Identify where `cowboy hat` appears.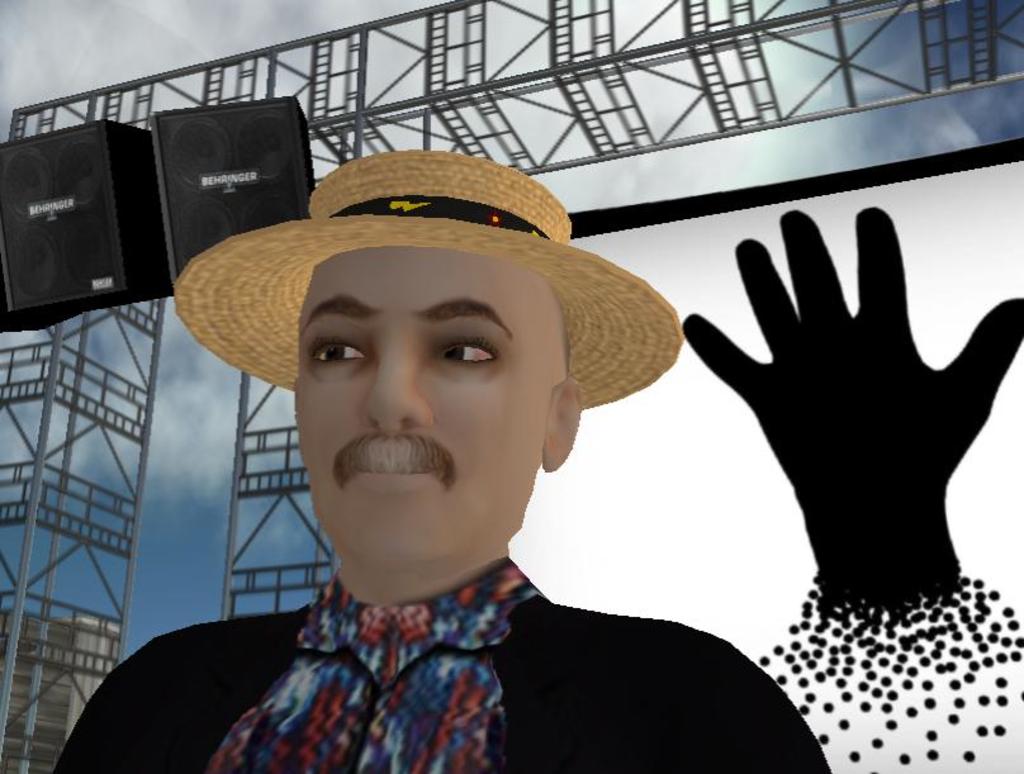
Appears at bbox=[166, 146, 682, 418].
